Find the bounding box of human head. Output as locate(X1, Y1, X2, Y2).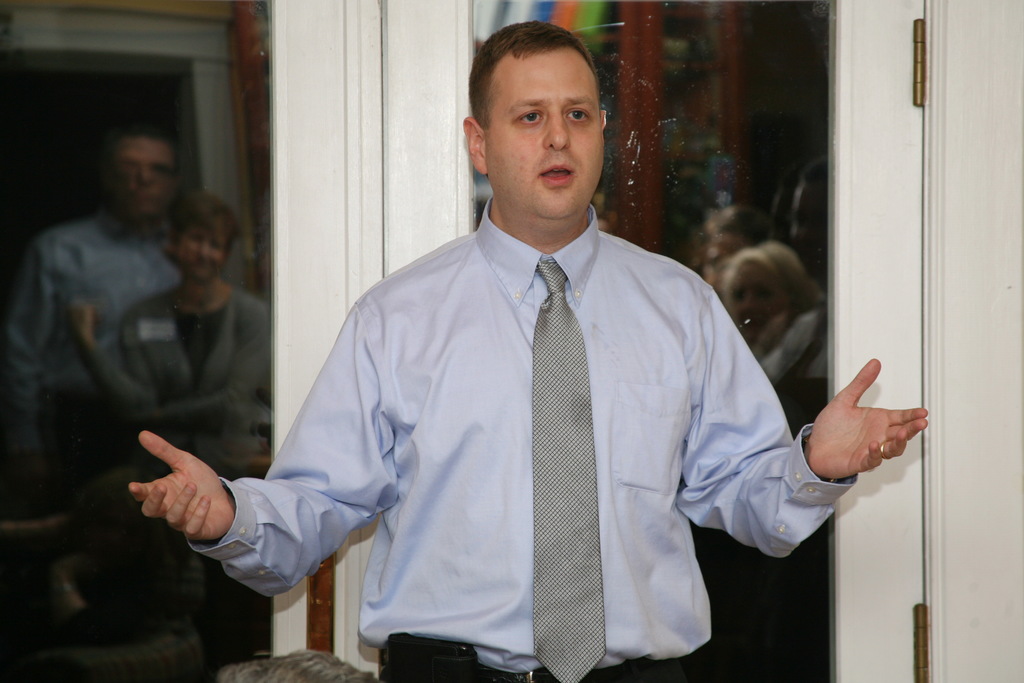
locate(717, 242, 806, 339).
